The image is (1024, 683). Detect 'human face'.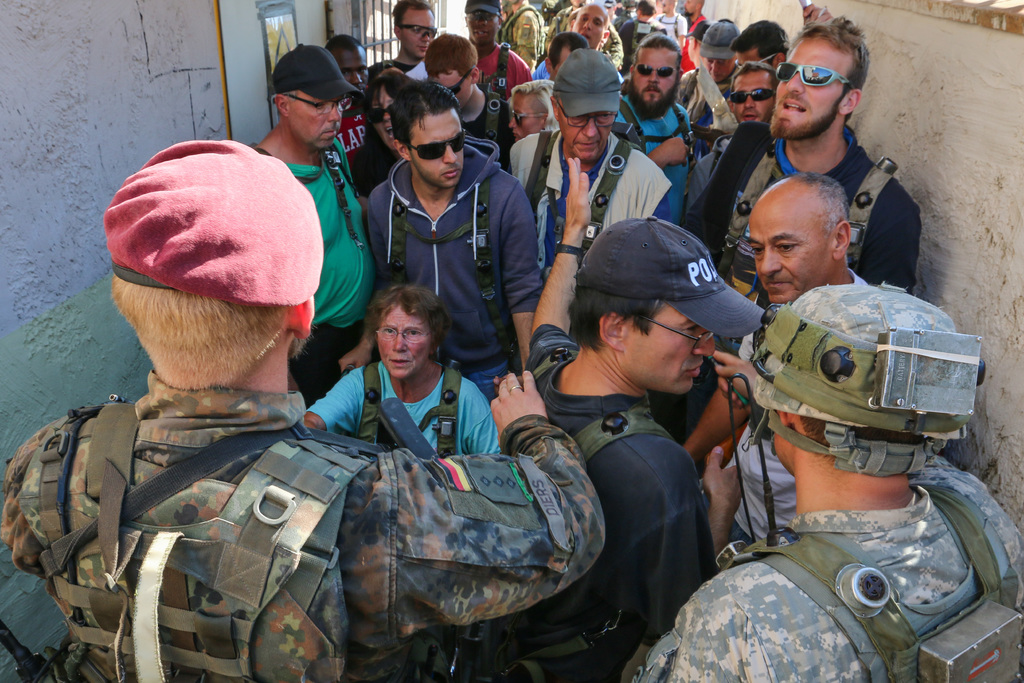
Detection: (left=733, top=72, right=780, bottom=119).
